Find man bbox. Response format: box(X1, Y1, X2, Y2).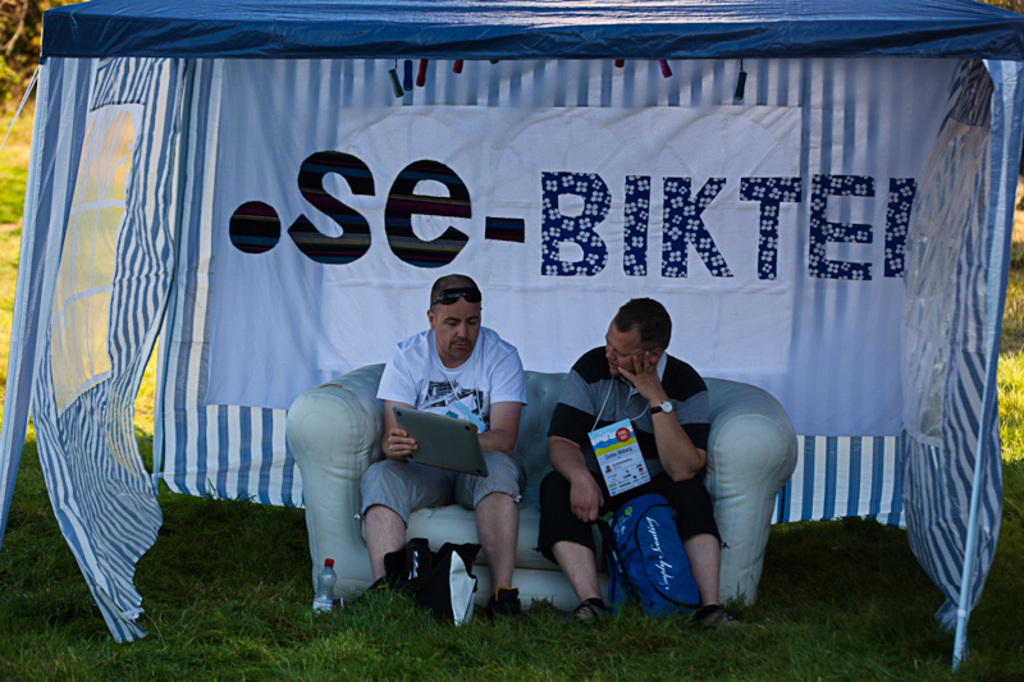
box(351, 274, 535, 601).
